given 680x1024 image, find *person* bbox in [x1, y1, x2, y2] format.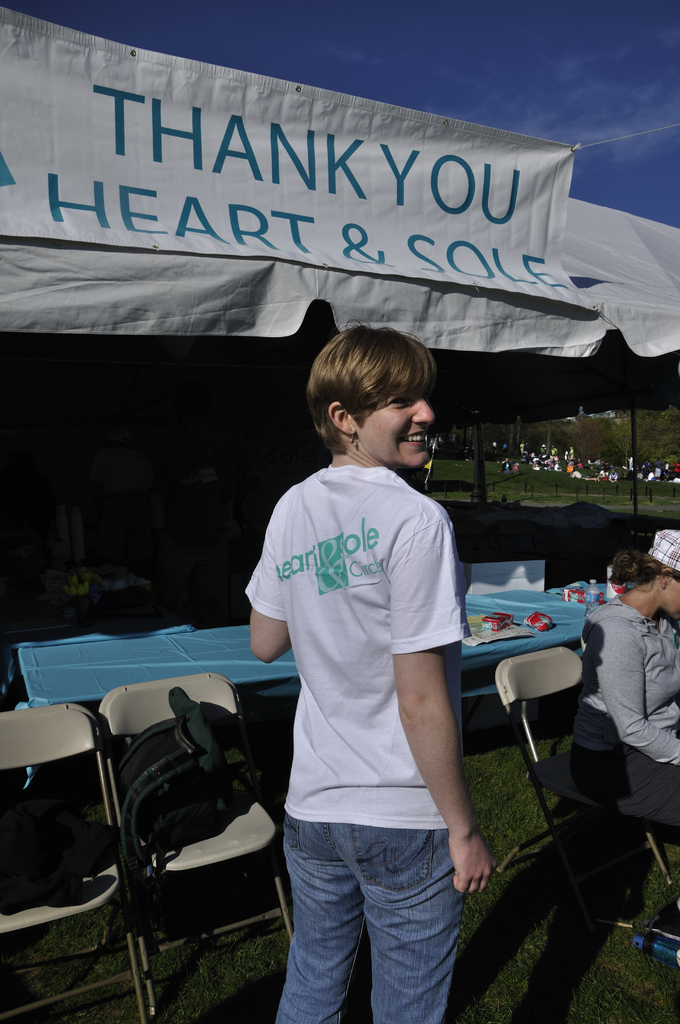
[259, 301, 481, 1023].
